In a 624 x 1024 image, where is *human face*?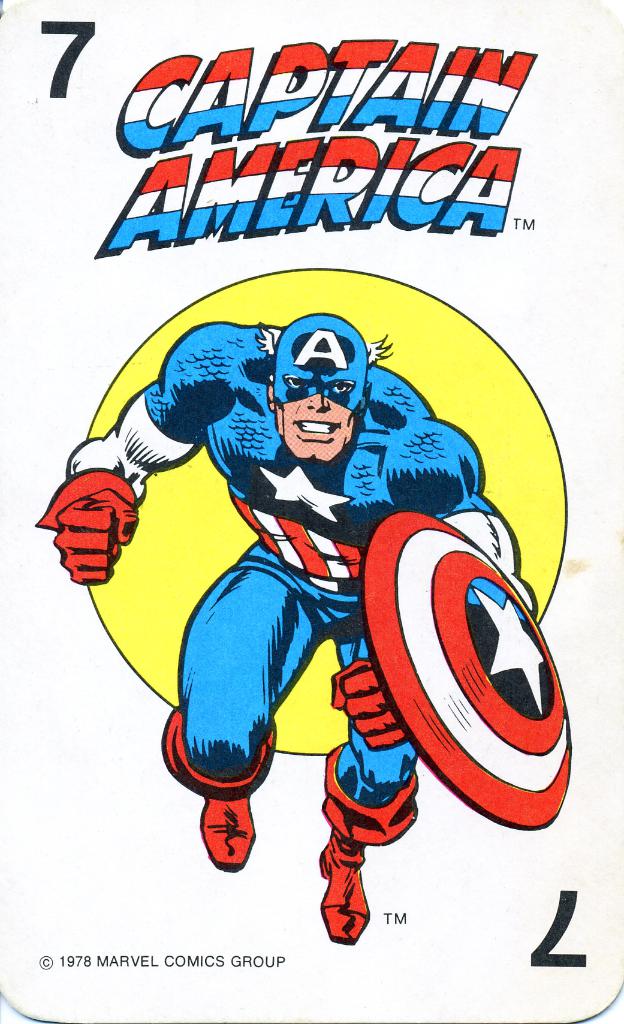
271 357 362 469.
